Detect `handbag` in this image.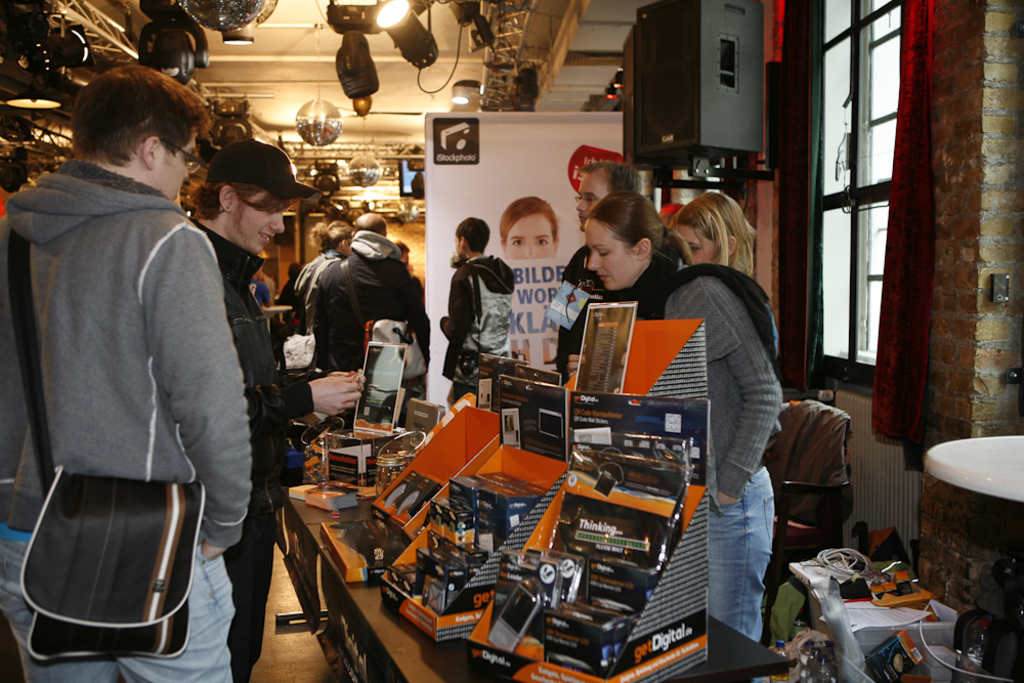
Detection: locate(5, 231, 207, 669).
